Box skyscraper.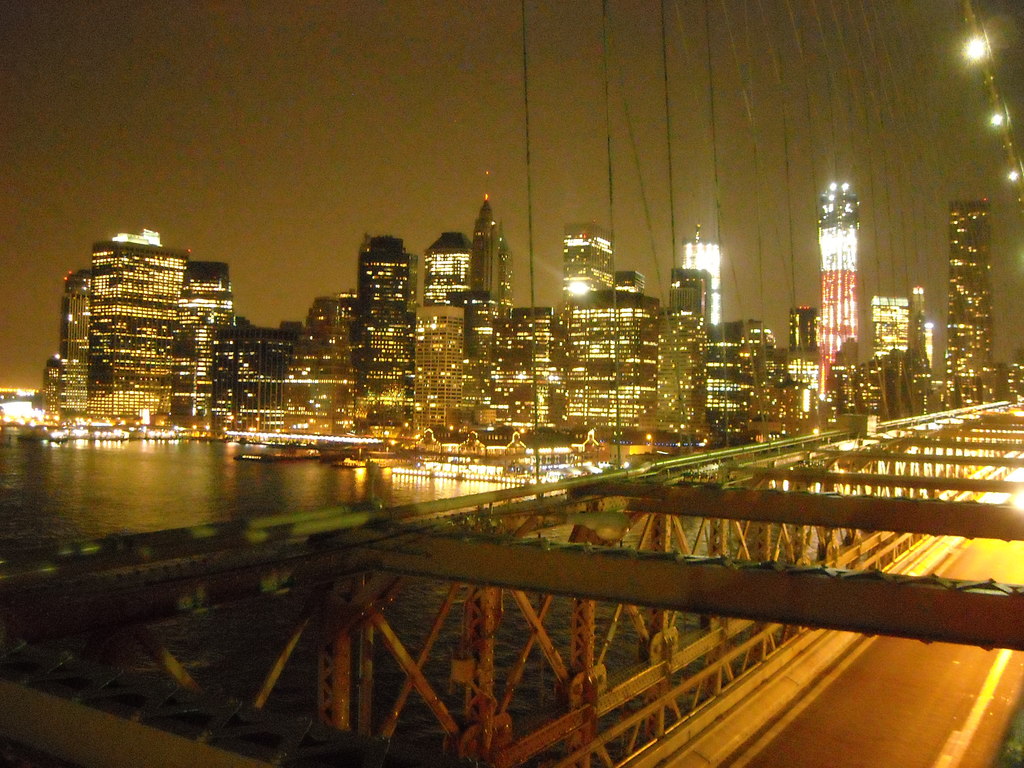
<bbox>54, 264, 99, 437</bbox>.
